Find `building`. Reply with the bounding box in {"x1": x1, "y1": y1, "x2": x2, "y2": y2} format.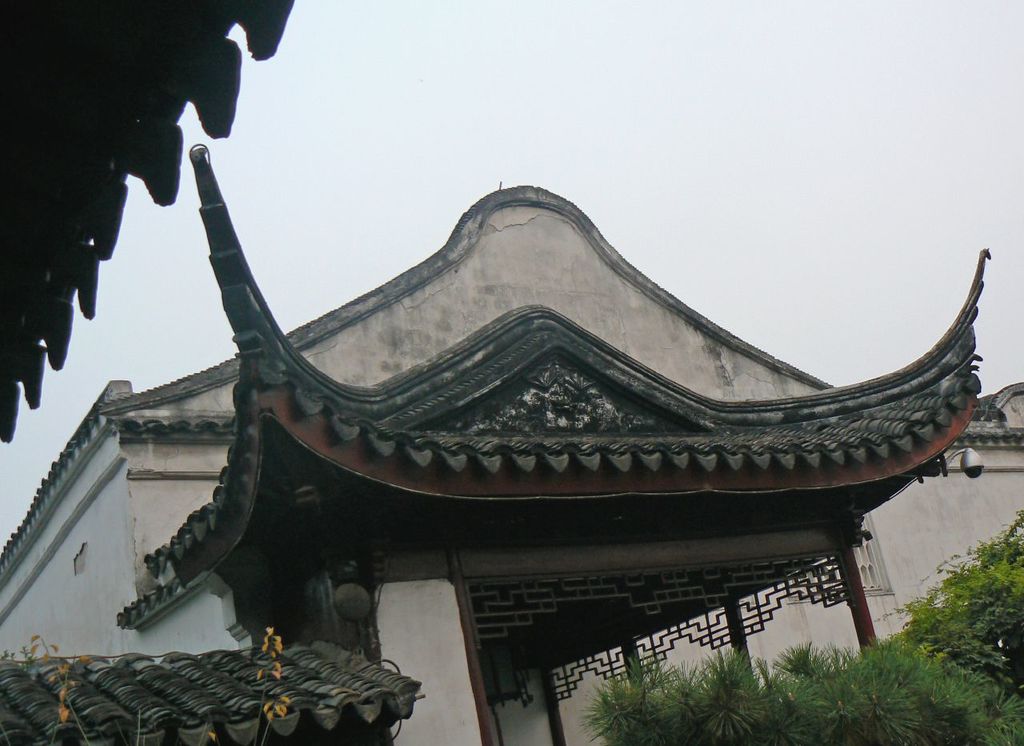
{"x1": 0, "y1": 182, "x2": 1023, "y2": 745}.
